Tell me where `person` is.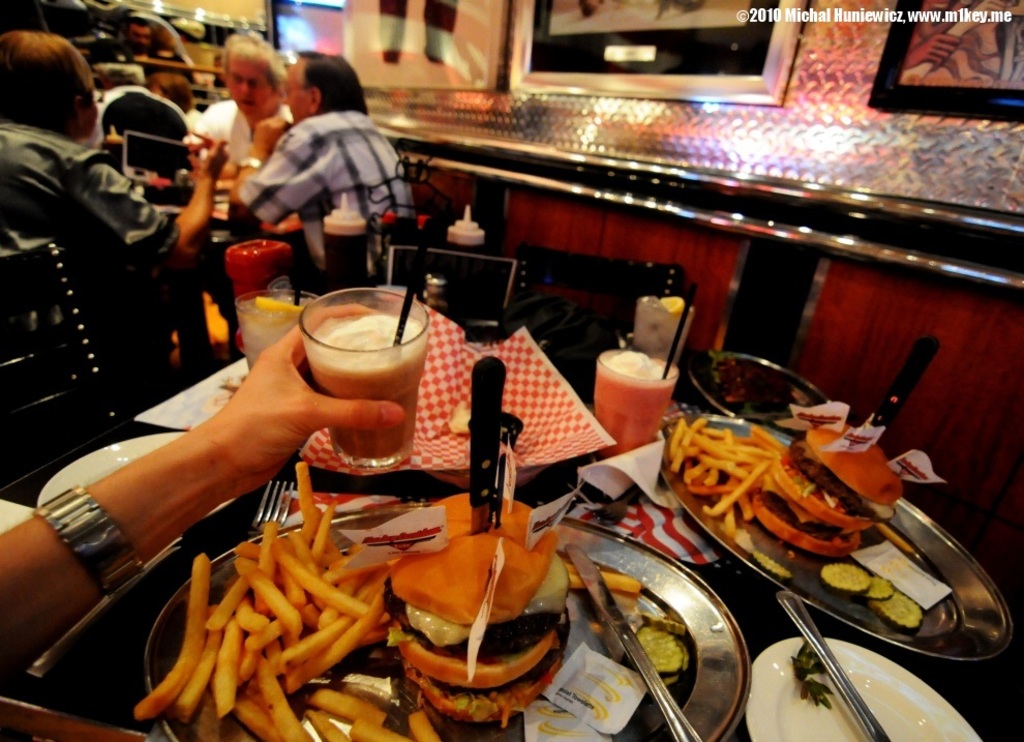
`person` is at x1=0 y1=298 x2=402 y2=704.
